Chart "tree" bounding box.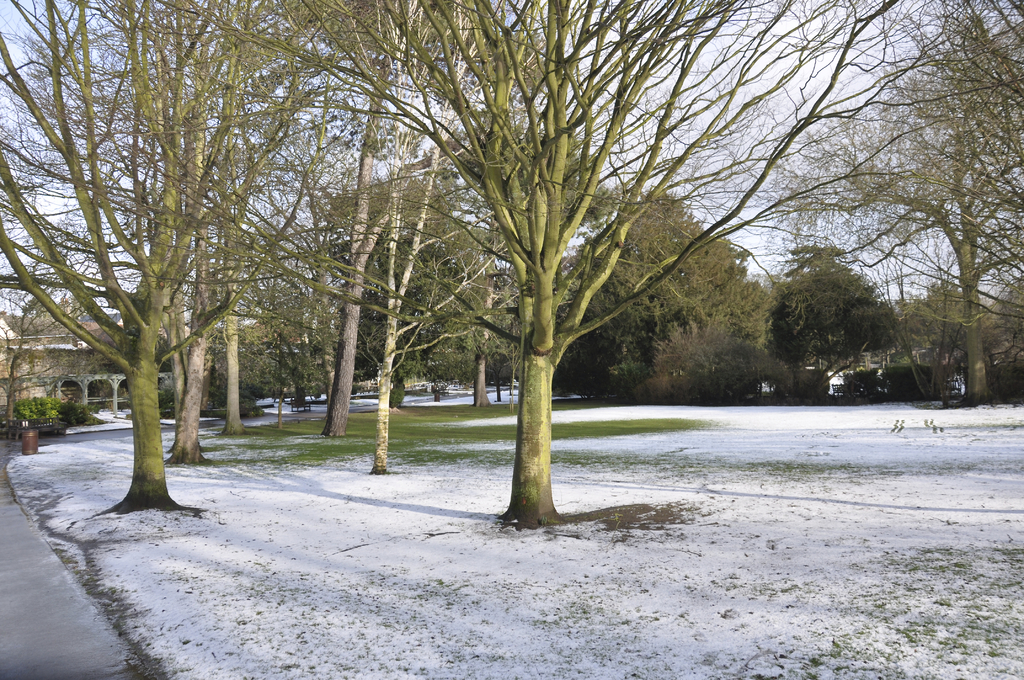
Charted: [52,15,315,506].
